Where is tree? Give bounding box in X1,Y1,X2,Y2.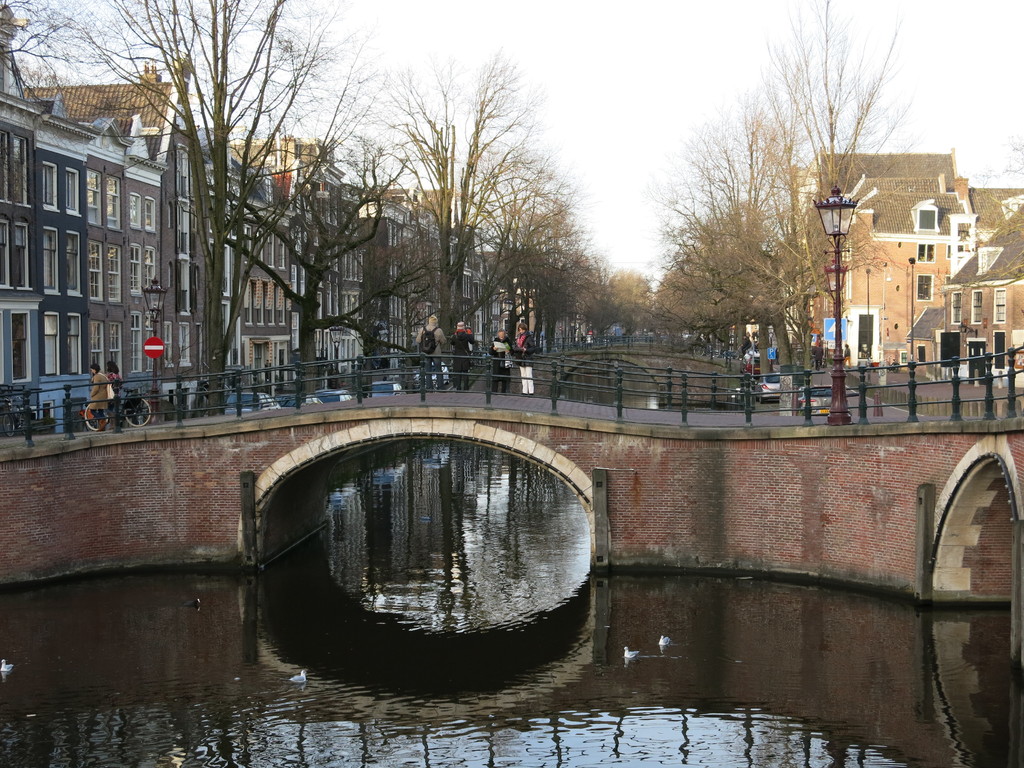
600,269,655,347.
